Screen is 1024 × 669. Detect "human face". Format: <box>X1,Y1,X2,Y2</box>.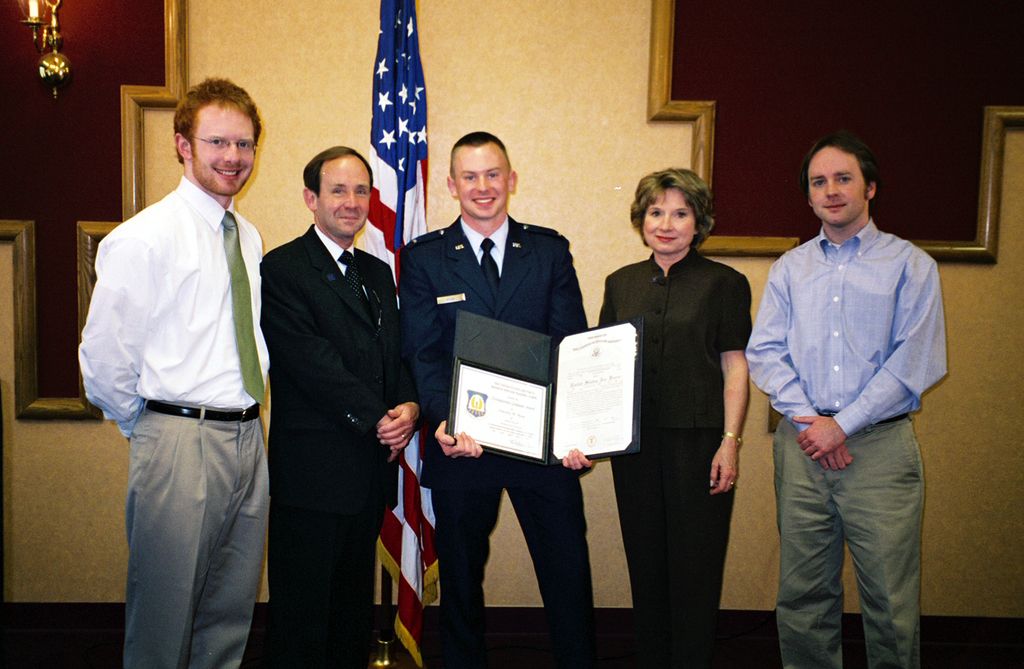
<box>644,187,696,256</box>.
